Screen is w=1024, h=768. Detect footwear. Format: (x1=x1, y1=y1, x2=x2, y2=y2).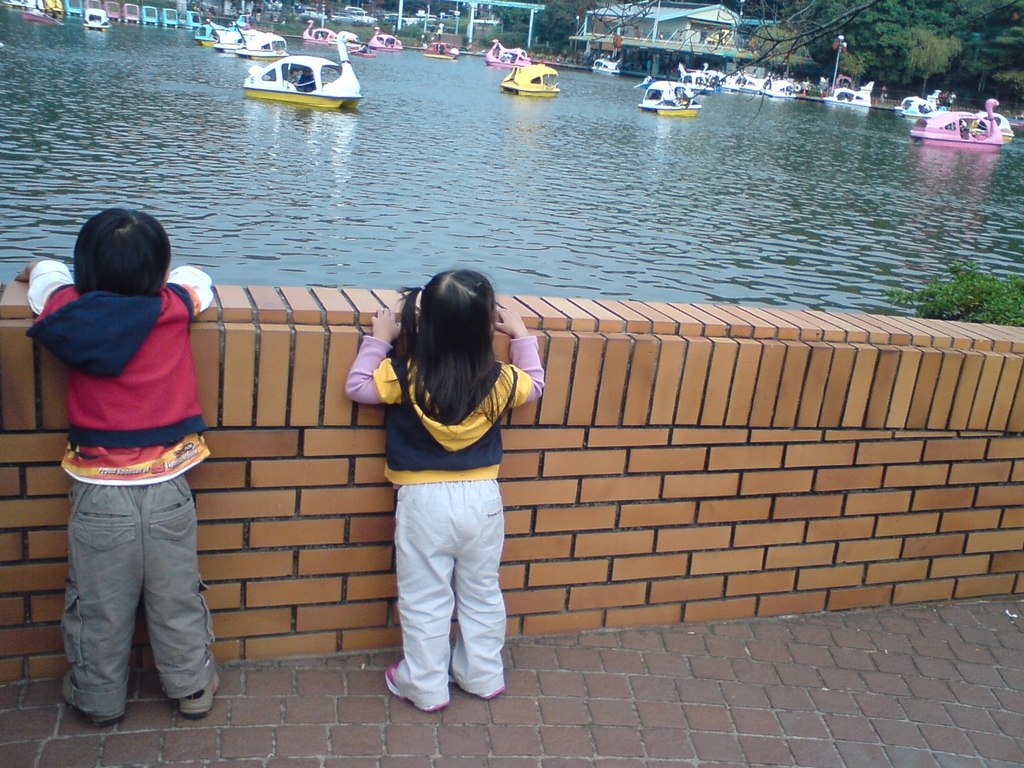
(x1=62, y1=673, x2=134, y2=730).
